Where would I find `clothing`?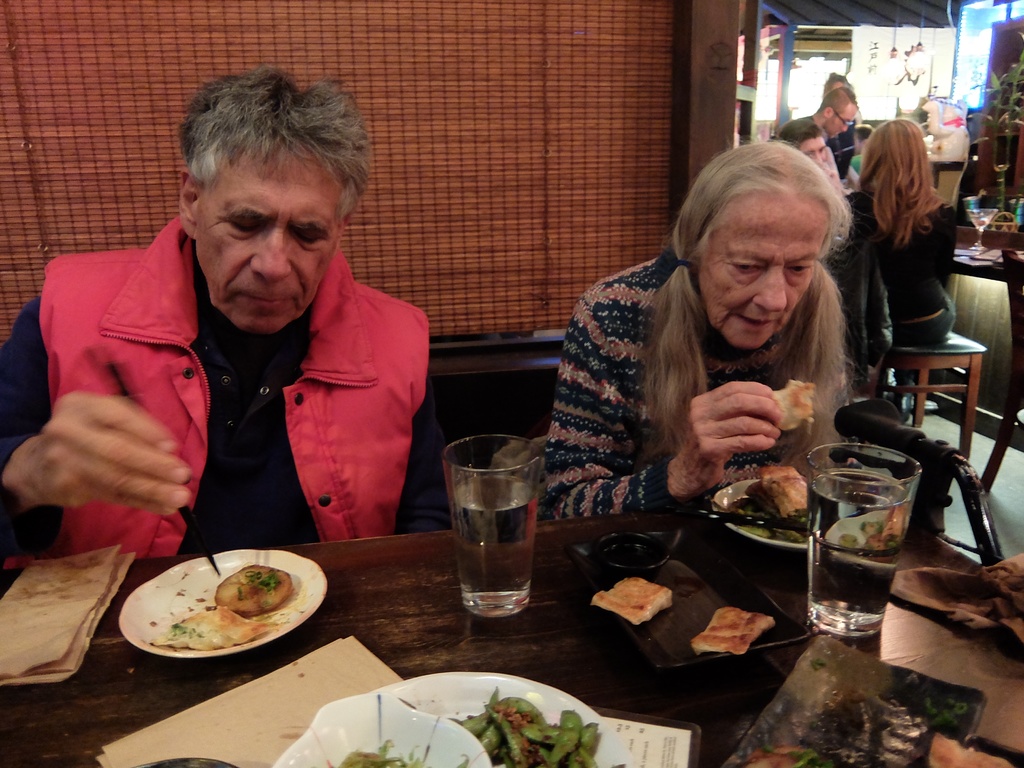
At locate(846, 177, 957, 362).
